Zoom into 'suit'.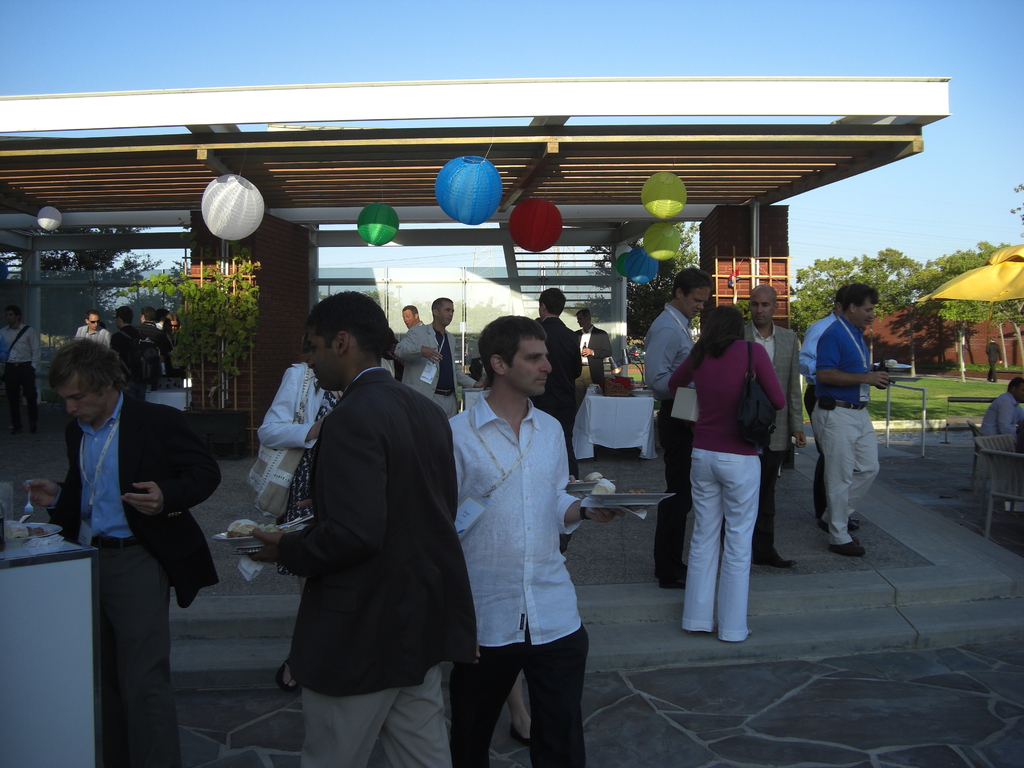
Zoom target: select_region(531, 311, 588, 475).
